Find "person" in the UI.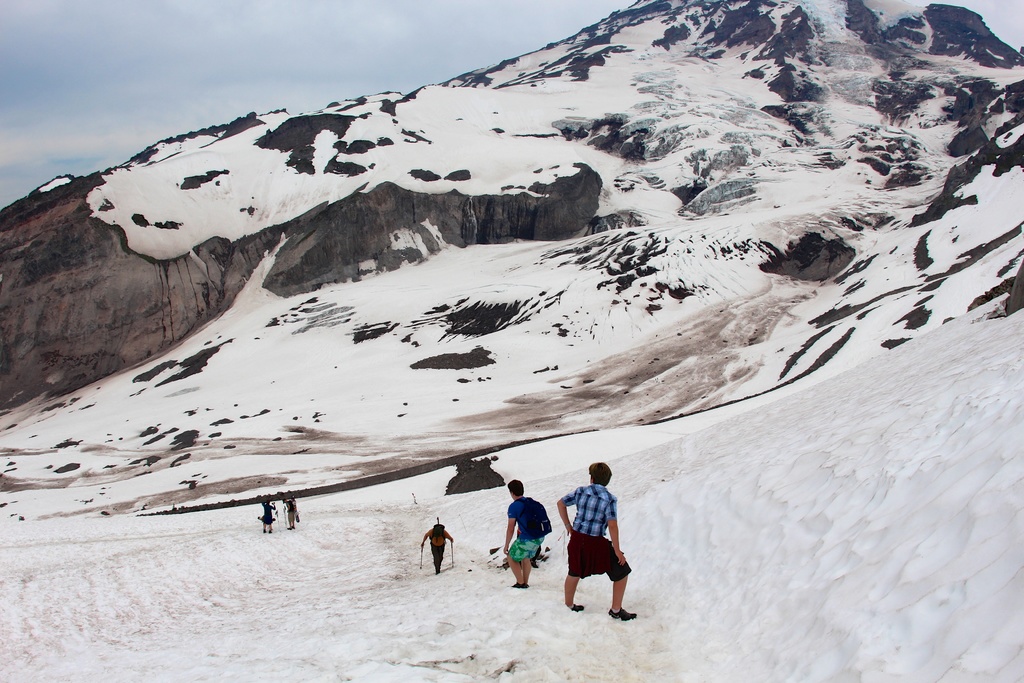
UI element at crop(257, 500, 277, 534).
